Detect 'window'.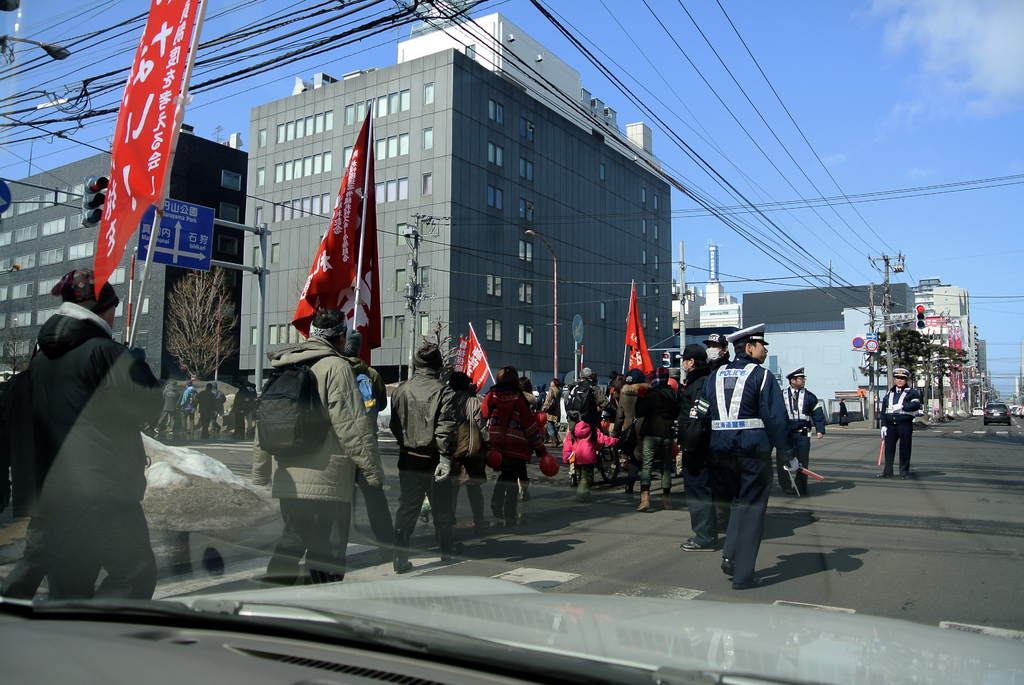
Detected at (419,265,431,288).
